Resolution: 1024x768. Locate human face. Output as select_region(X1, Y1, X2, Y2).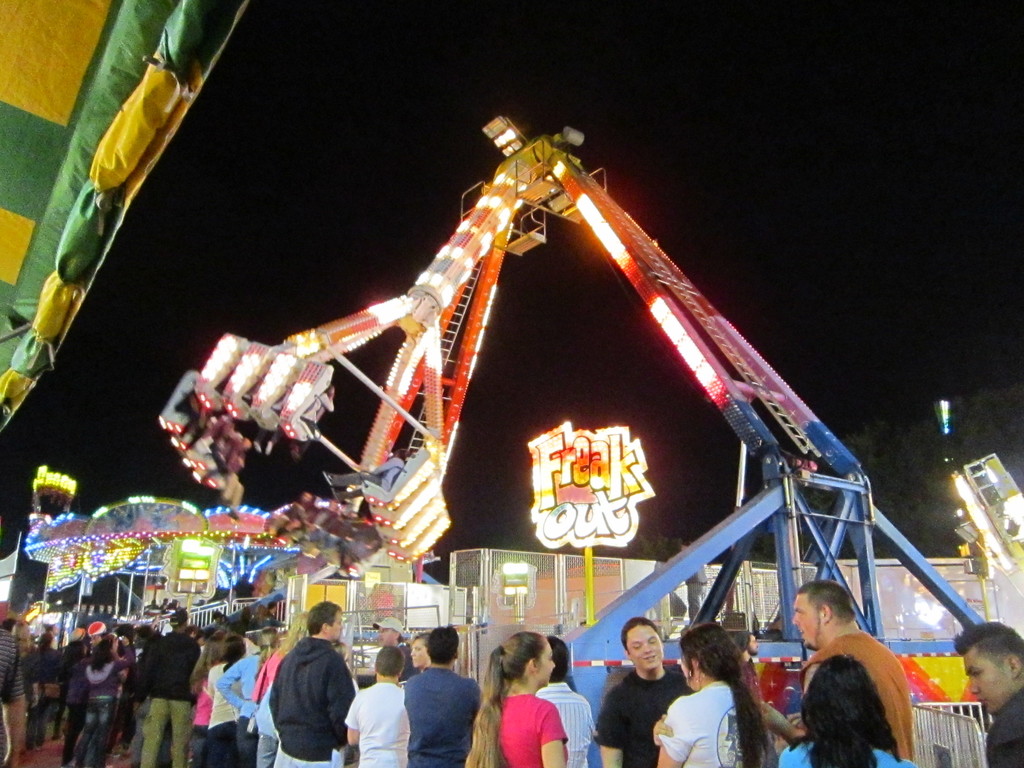
select_region(331, 610, 346, 643).
